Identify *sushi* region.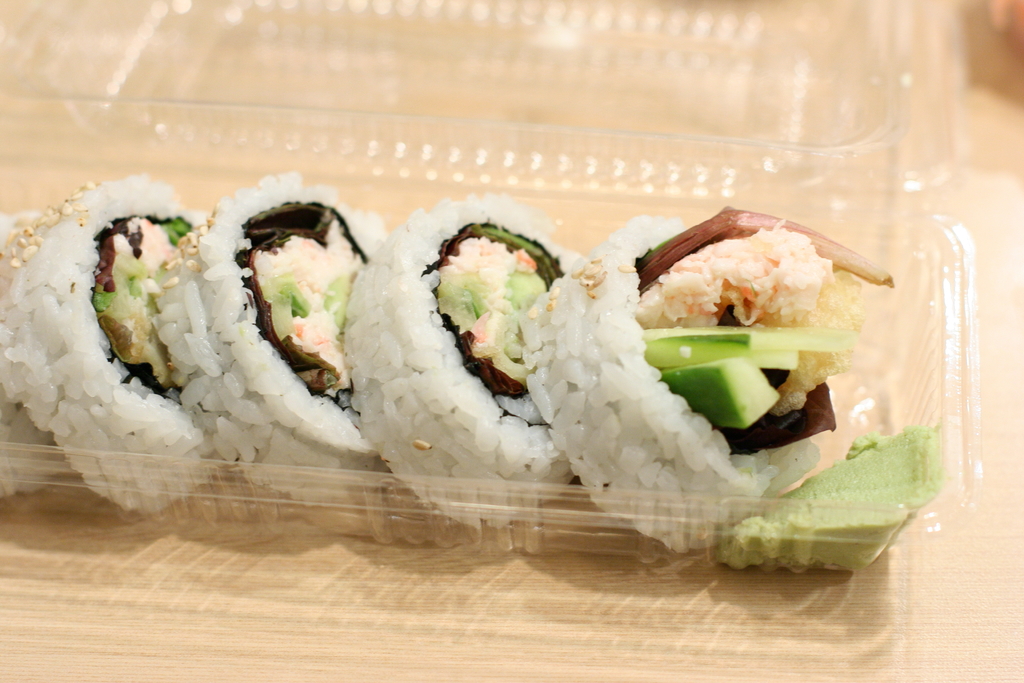
Region: 335:195:575:533.
